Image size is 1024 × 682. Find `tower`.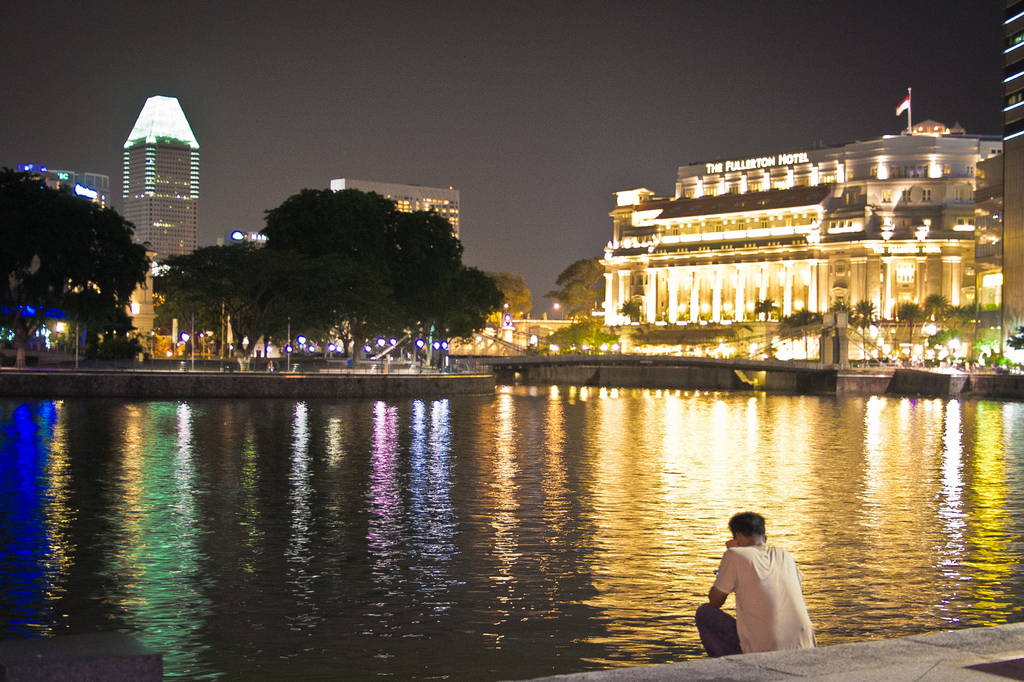
{"left": 86, "top": 86, "right": 216, "bottom": 248}.
